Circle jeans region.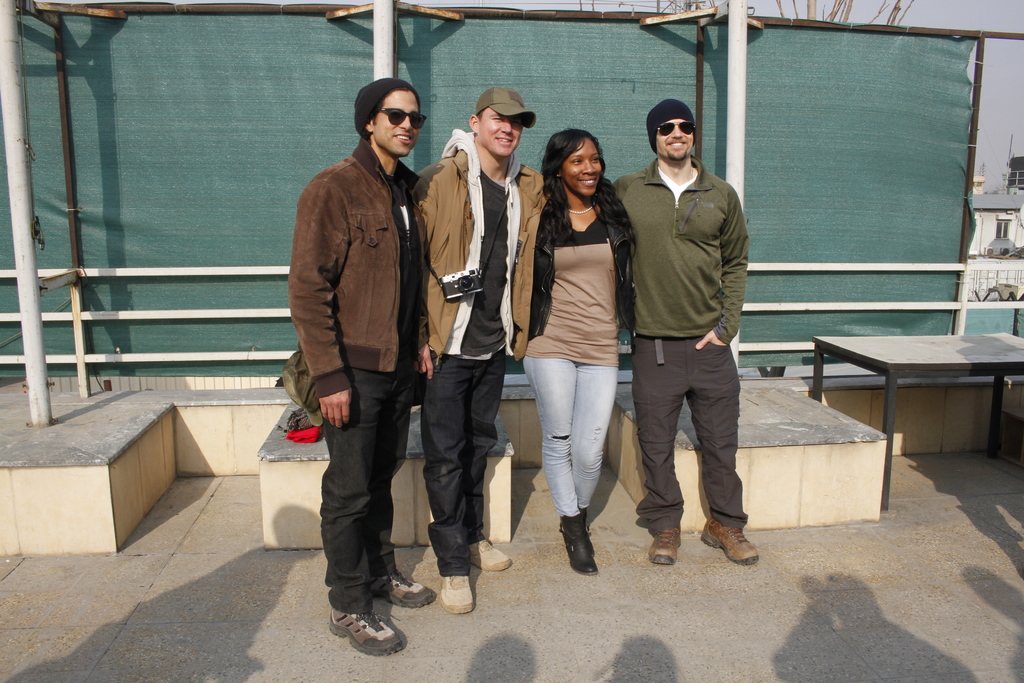
Region: x1=320, y1=363, x2=413, y2=608.
